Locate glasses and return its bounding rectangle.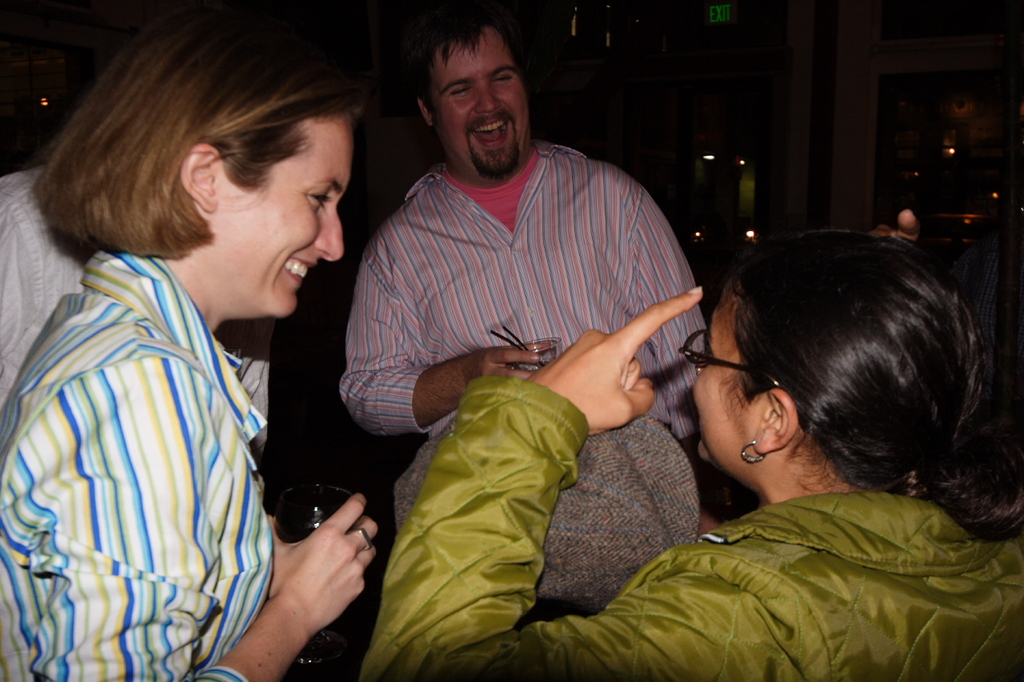
bbox(678, 329, 779, 397).
